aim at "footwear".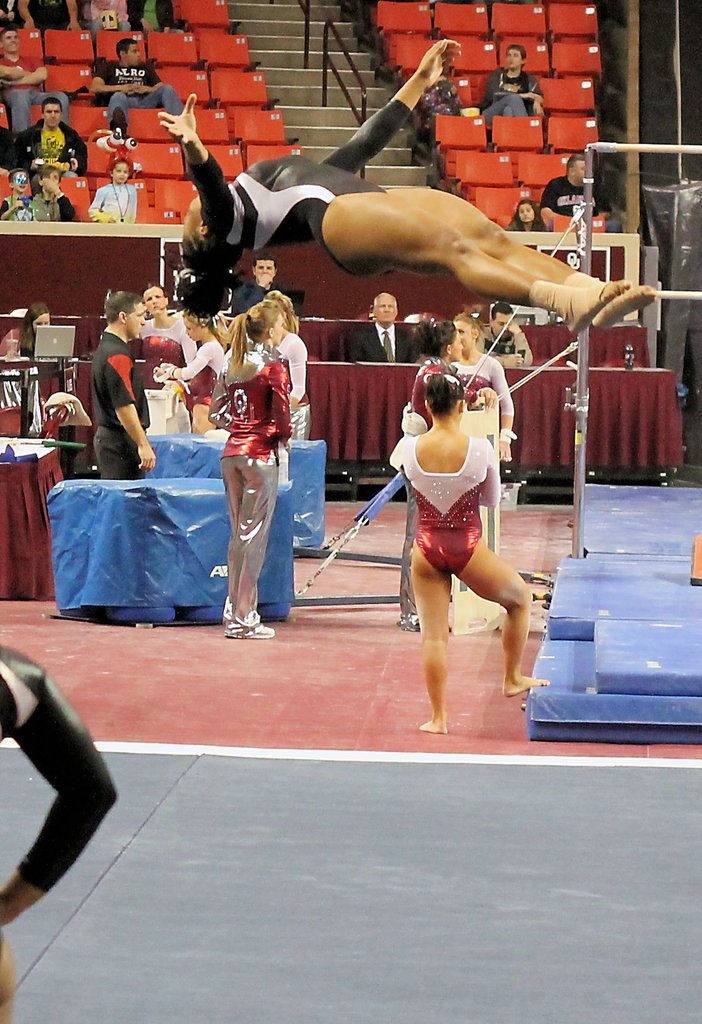
Aimed at <box>251,628,277,639</box>.
